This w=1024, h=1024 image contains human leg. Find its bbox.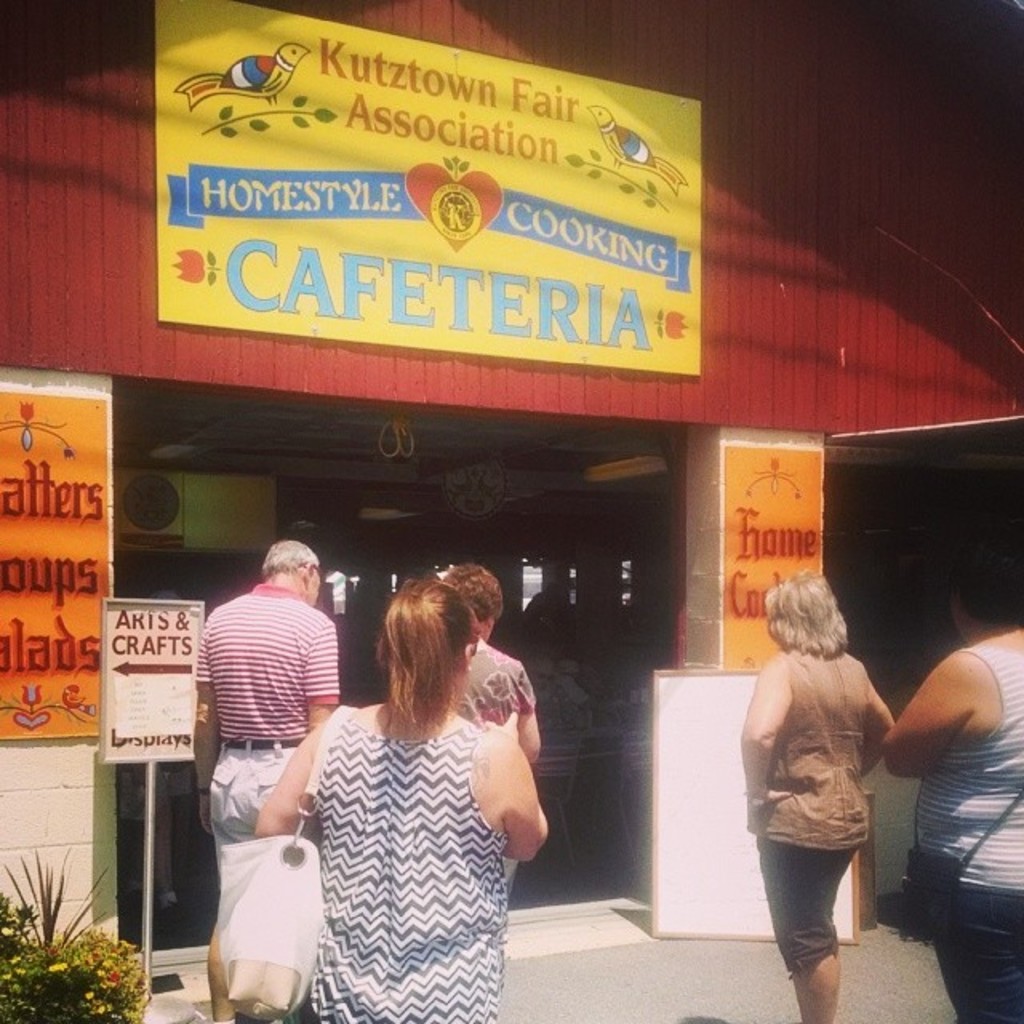
<bbox>205, 790, 267, 1022</bbox>.
